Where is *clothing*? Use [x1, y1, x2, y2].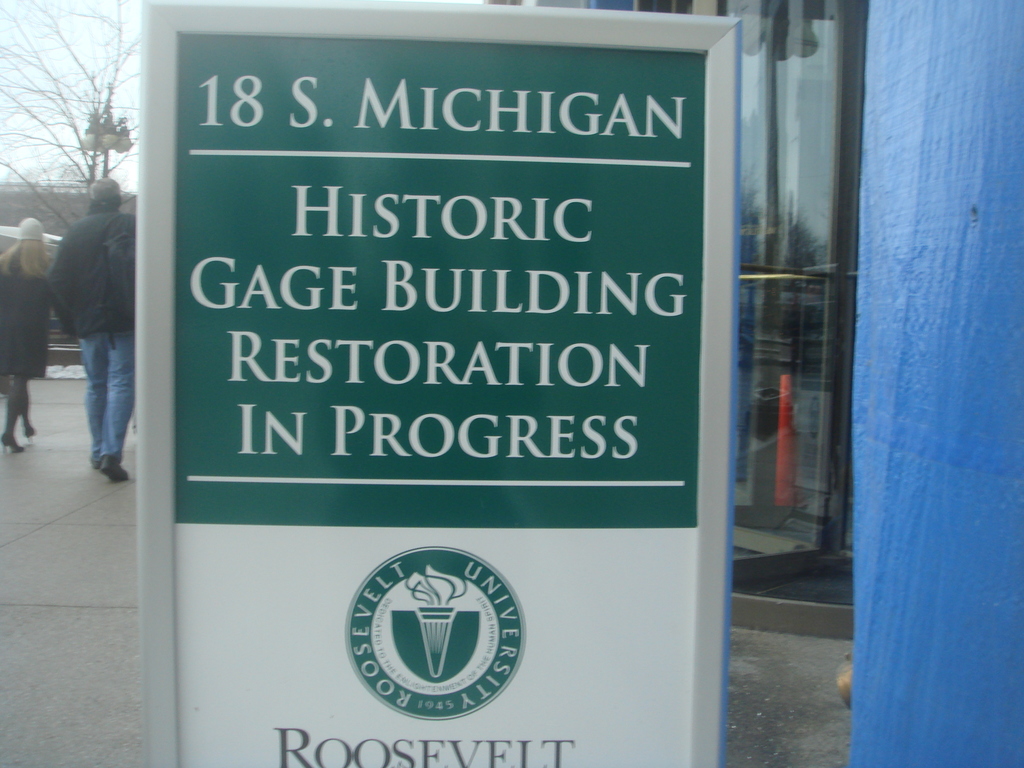
[45, 201, 136, 339].
